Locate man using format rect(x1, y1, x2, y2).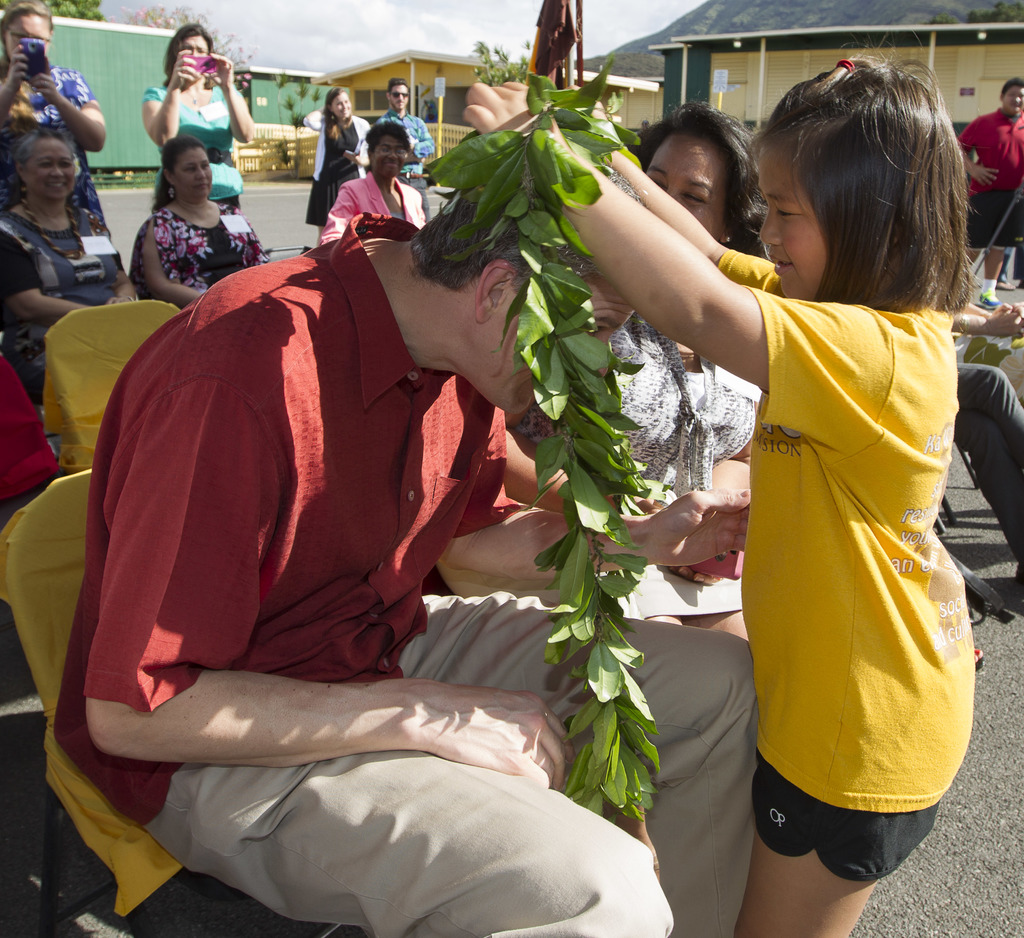
rect(56, 171, 766, 937).
